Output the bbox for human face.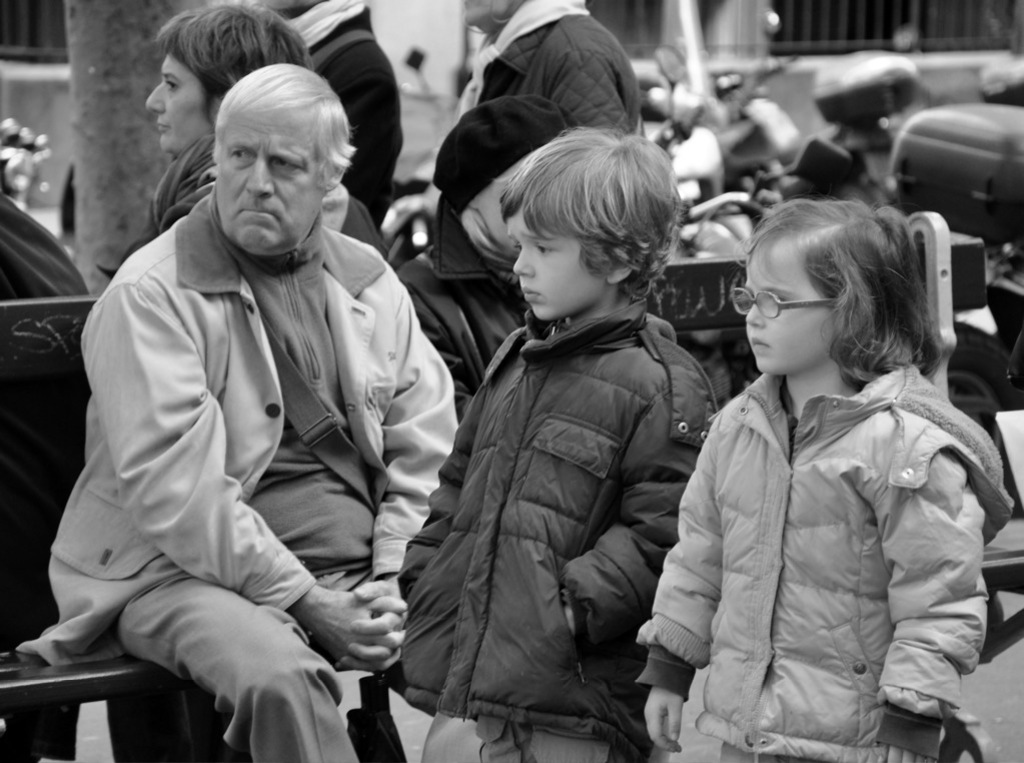
[147, 54, 212, 156].
